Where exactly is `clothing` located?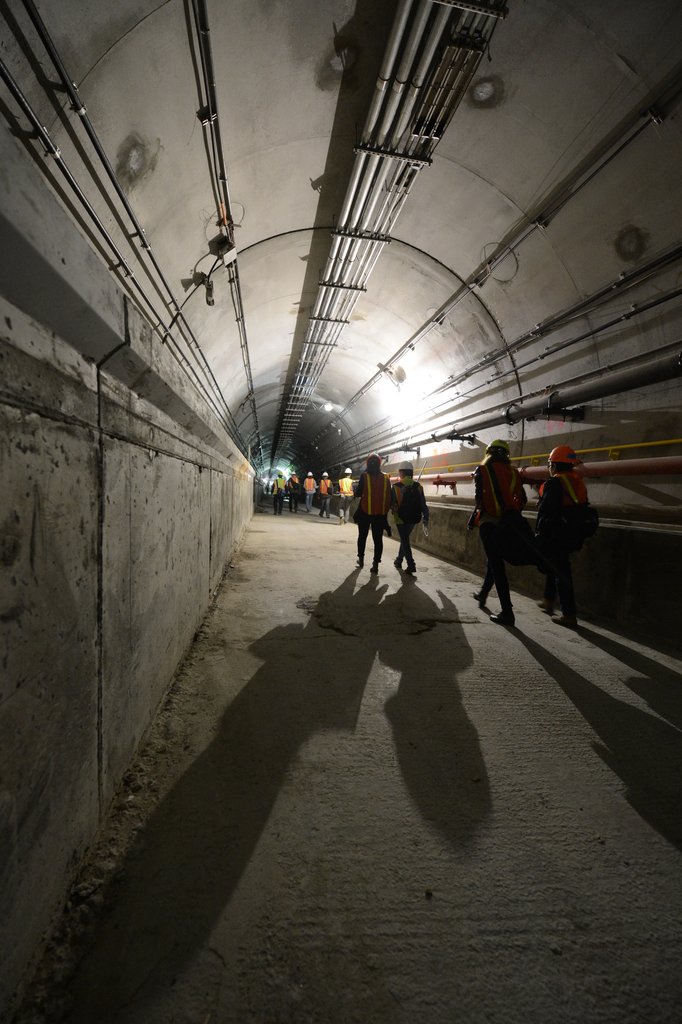
Its bounding box is box=[380, 478, 421, 564].
